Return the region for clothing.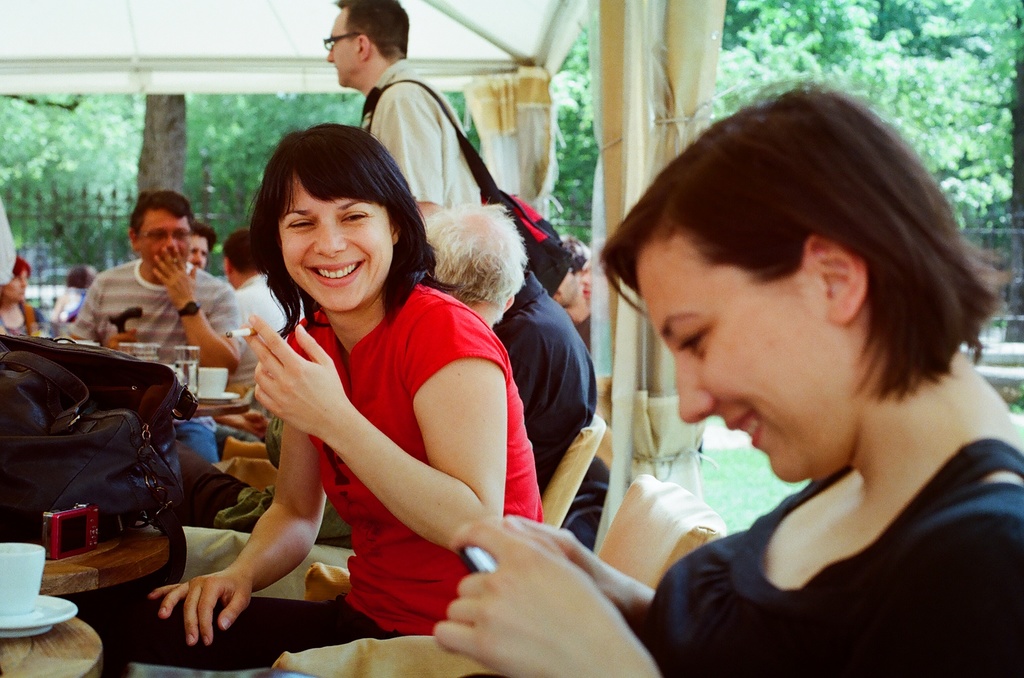
(69, 280, 547, 677).
